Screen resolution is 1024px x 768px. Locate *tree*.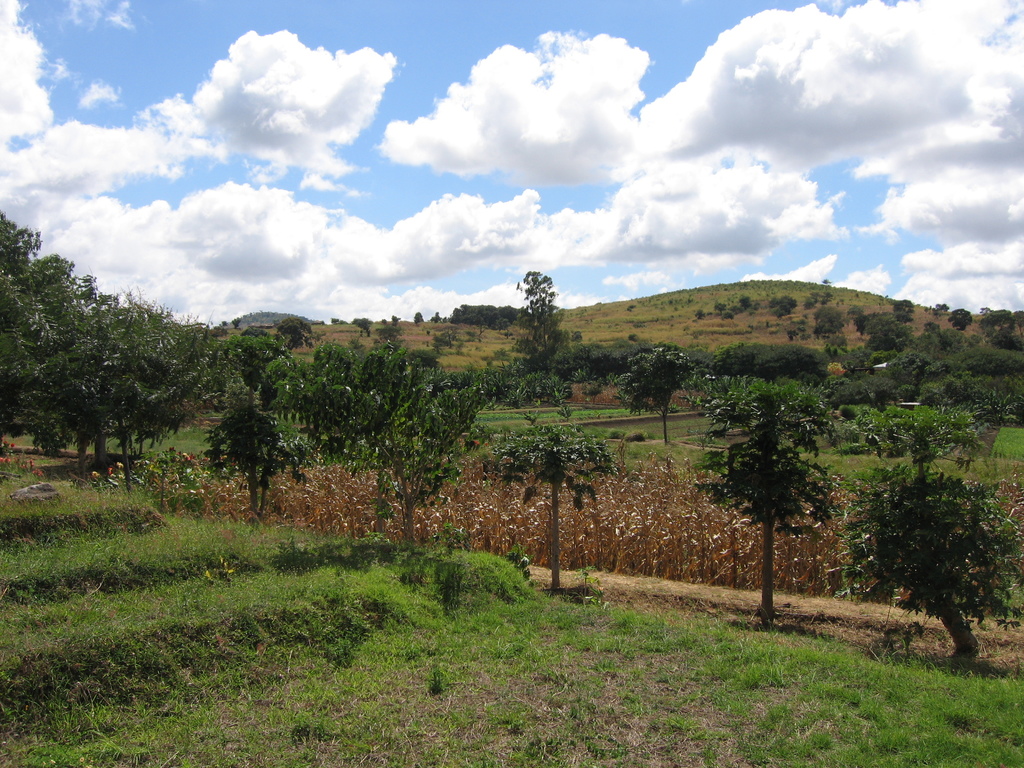
box(722, 309, 733, 323).
